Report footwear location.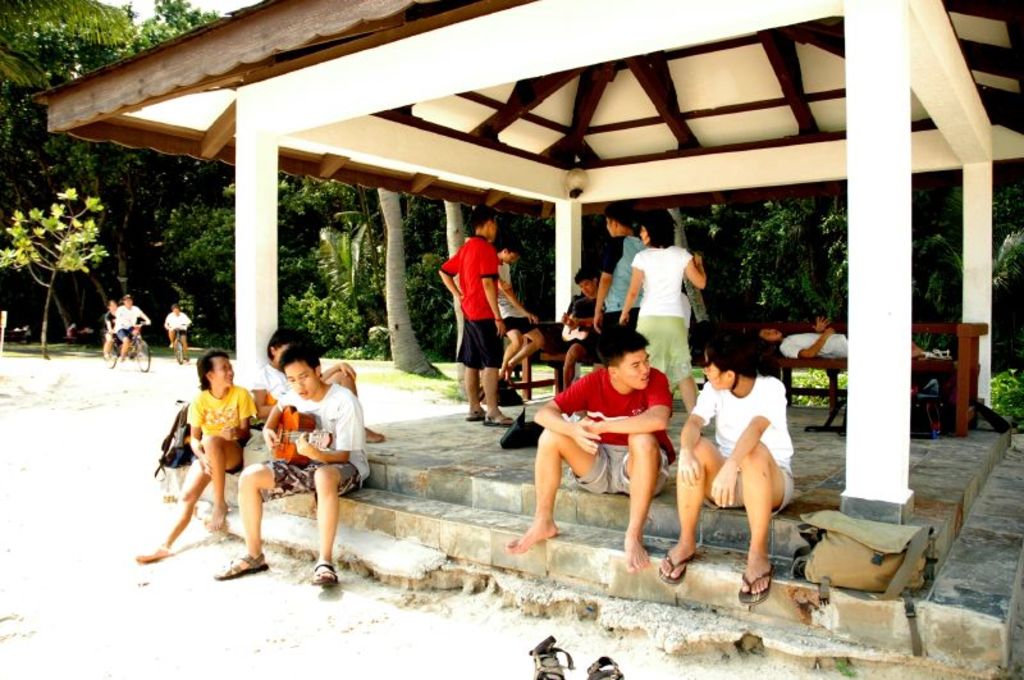
Report: 462,407,488,424.
